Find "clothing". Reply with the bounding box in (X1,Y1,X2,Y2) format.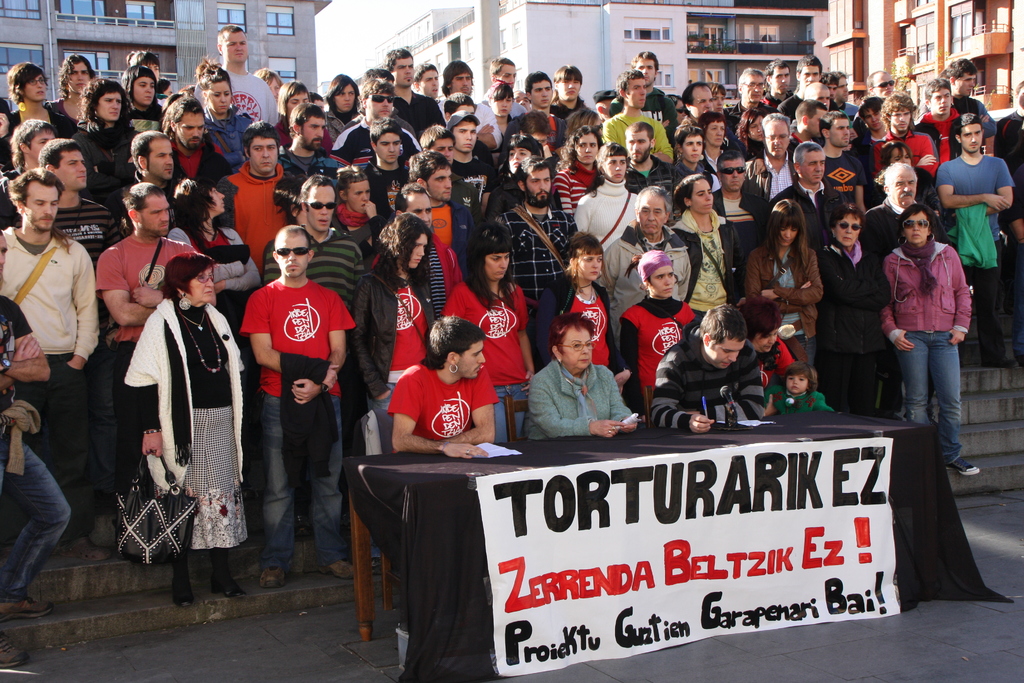
(932,151,1016,339).
